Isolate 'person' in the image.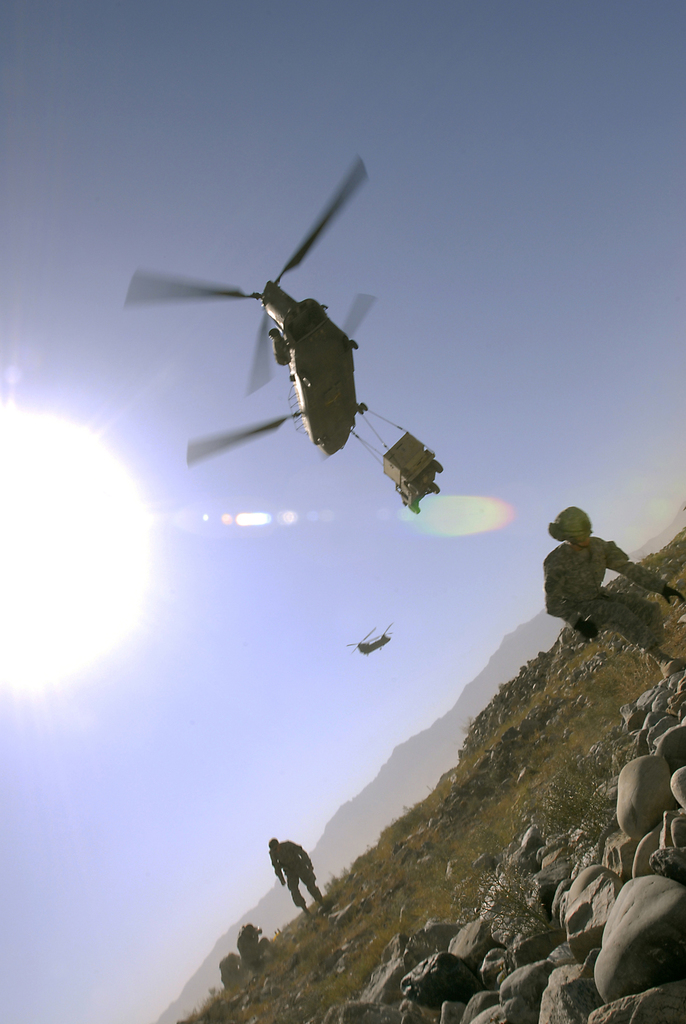
Isolated region: {"left": 216, "top": 956, "right": 253, "bottom": 994}.
